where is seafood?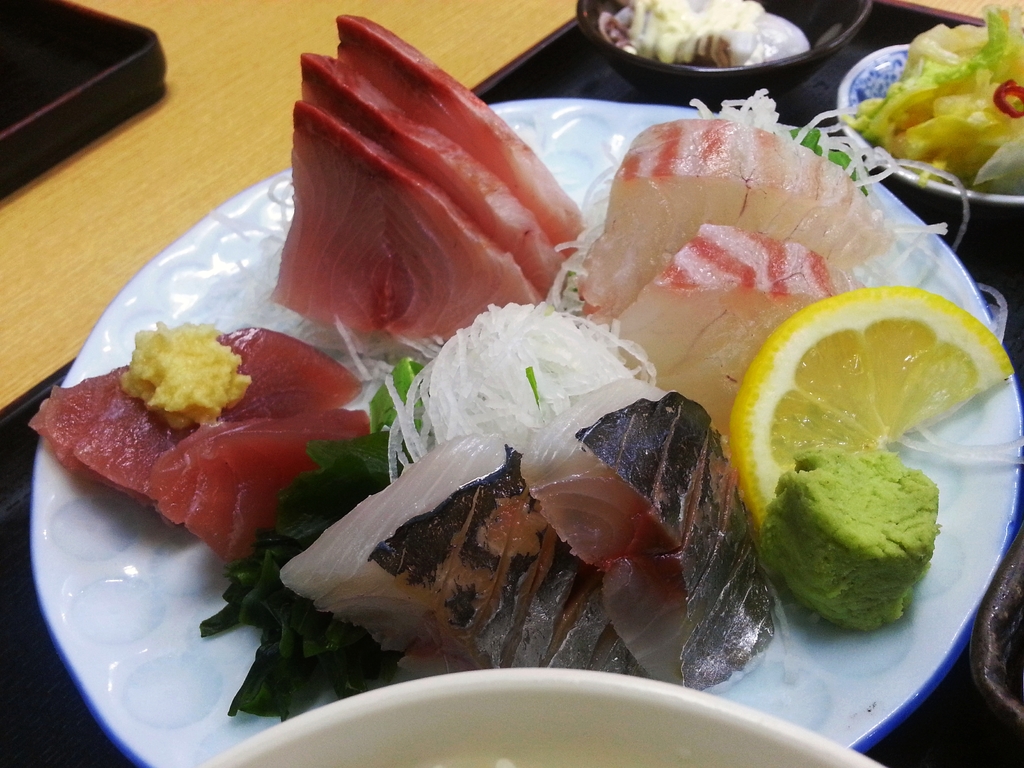
(x1=518, y1=372, x2=781, y2=689).
